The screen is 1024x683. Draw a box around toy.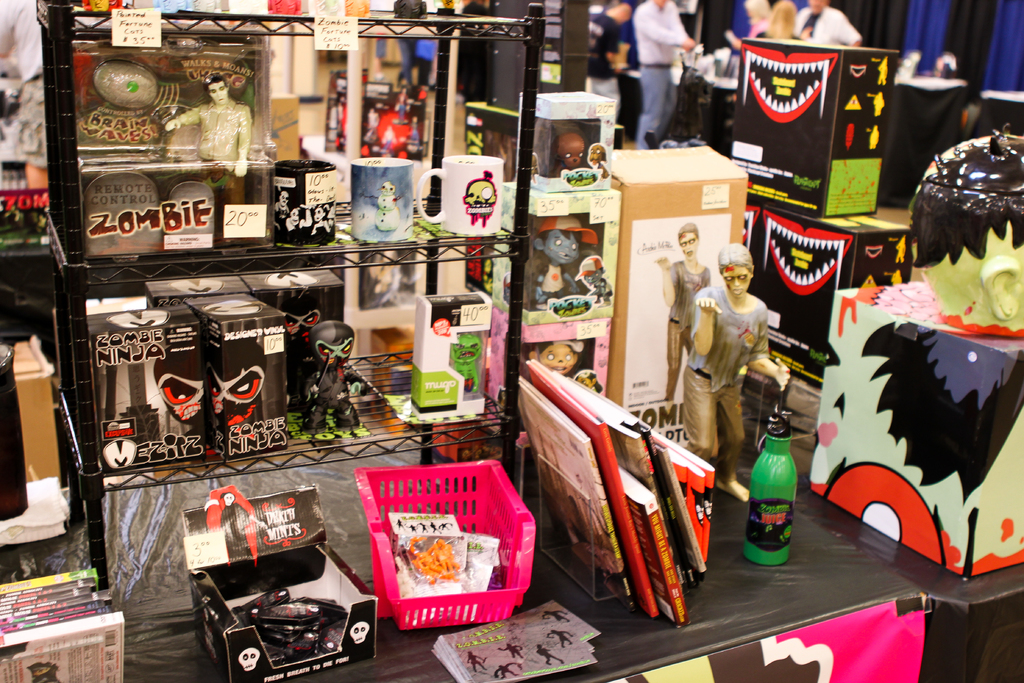
(161, 68, 253, 217).
